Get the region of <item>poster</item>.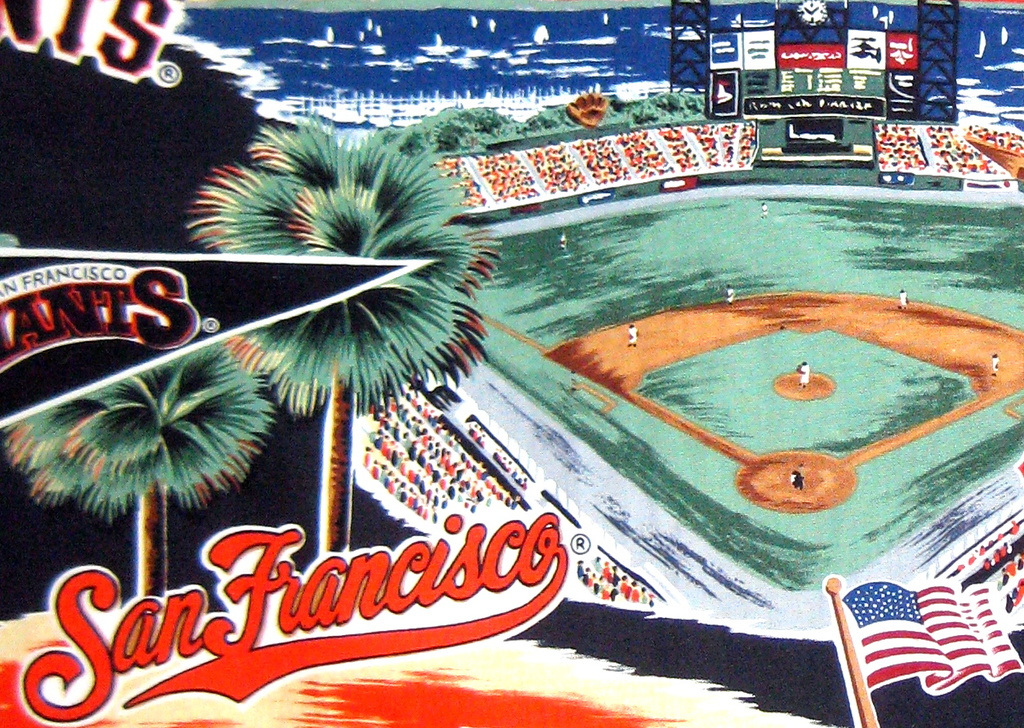
pyautogui.locateOnScreen(0, 0, 1023, 727).
